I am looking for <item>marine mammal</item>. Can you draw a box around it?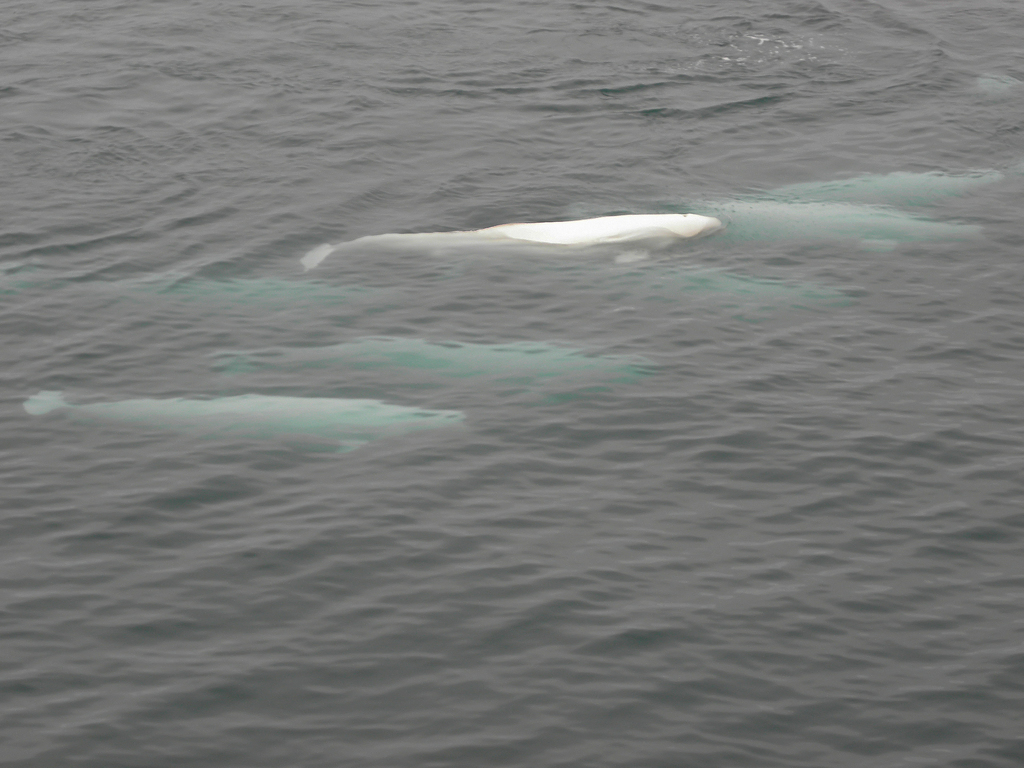
Sure, the bounding box is l=687, t=261, r=874, b=305.
